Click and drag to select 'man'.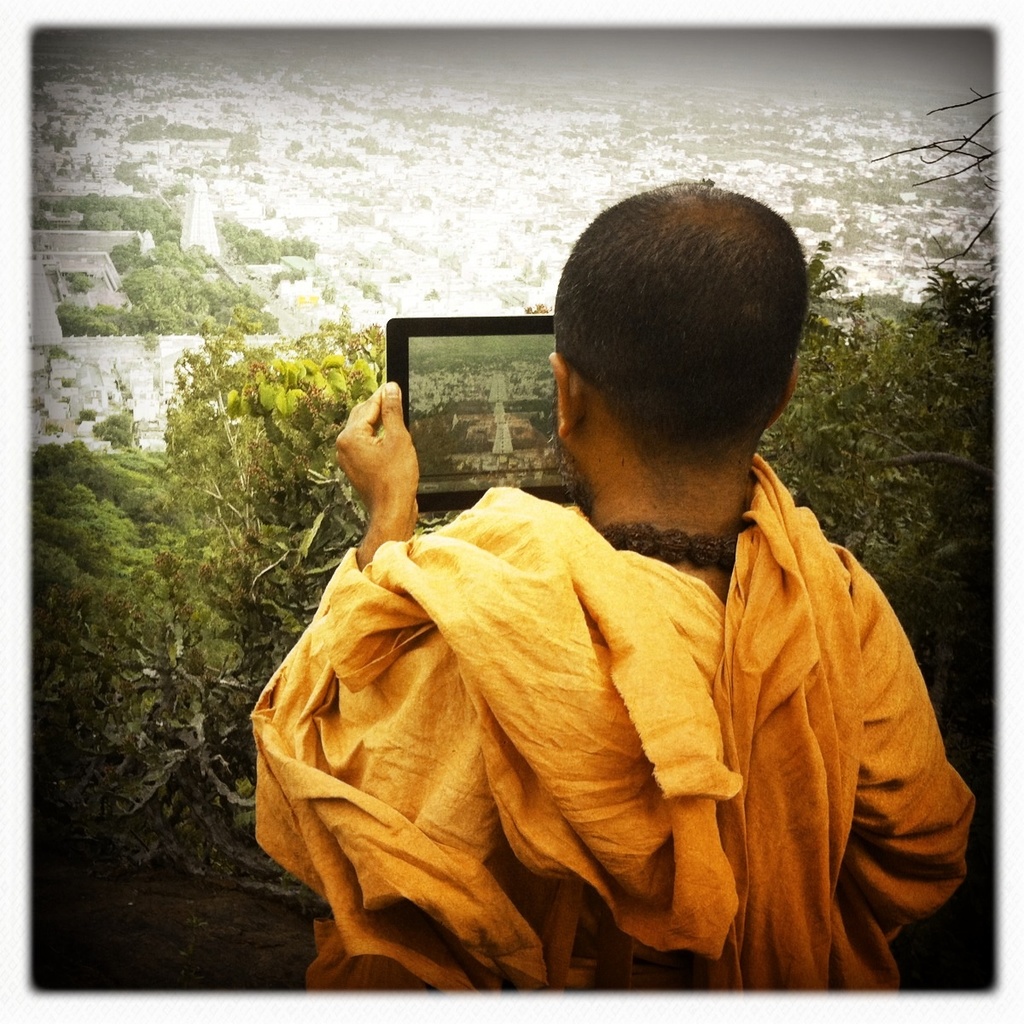
Selection: detection(240, 300, 968, 991).
